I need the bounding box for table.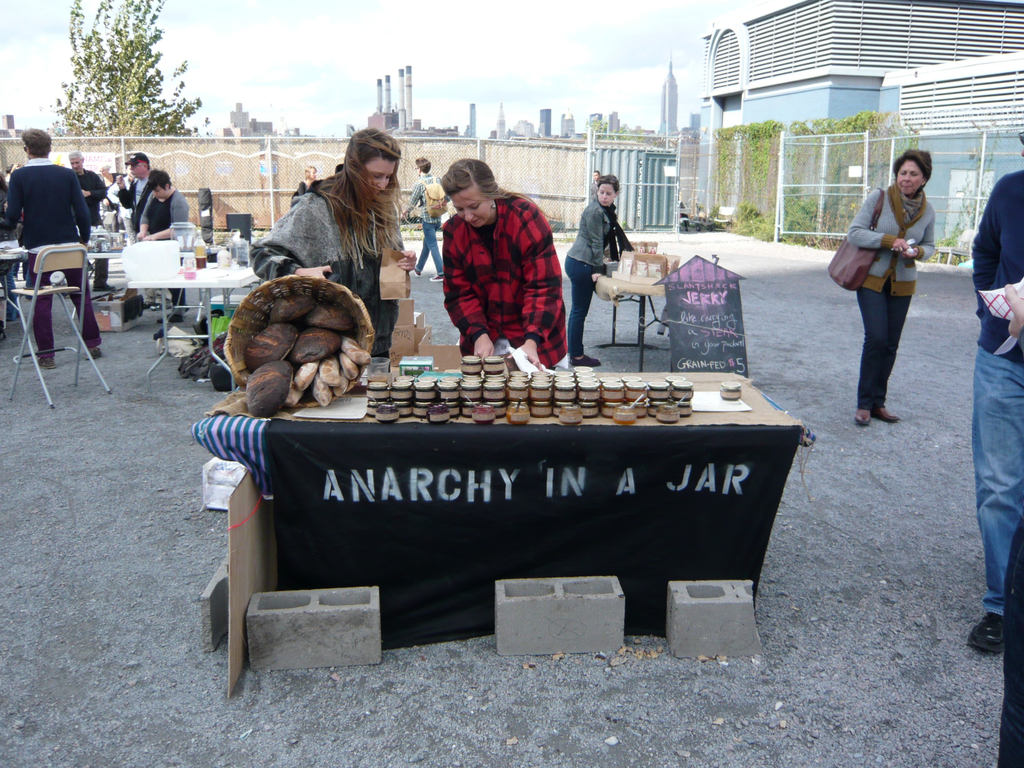
Here it is: x1=126 y1=237 x2=262 y2=383.
